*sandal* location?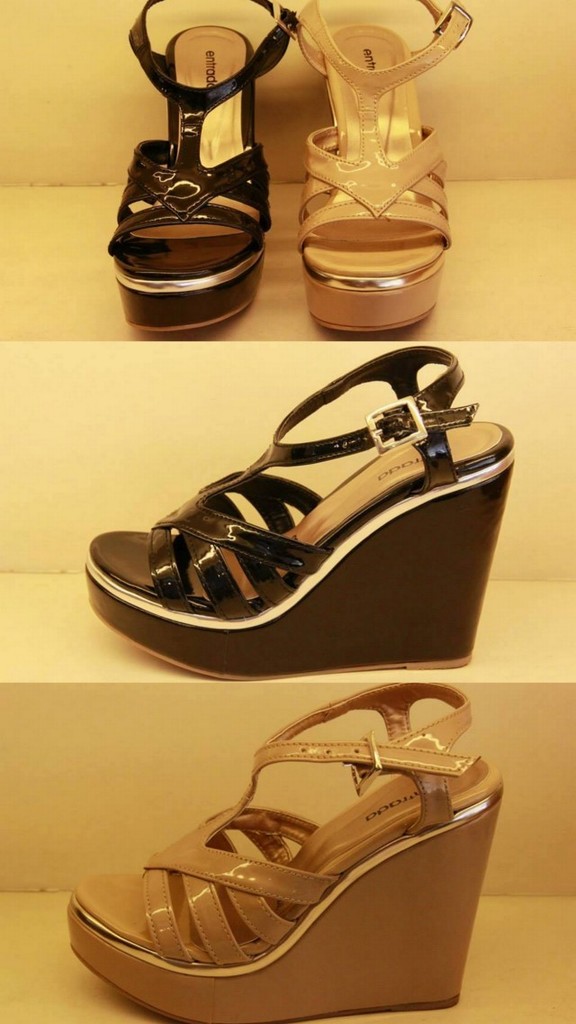
detection(72, 686, 498, 1019)
